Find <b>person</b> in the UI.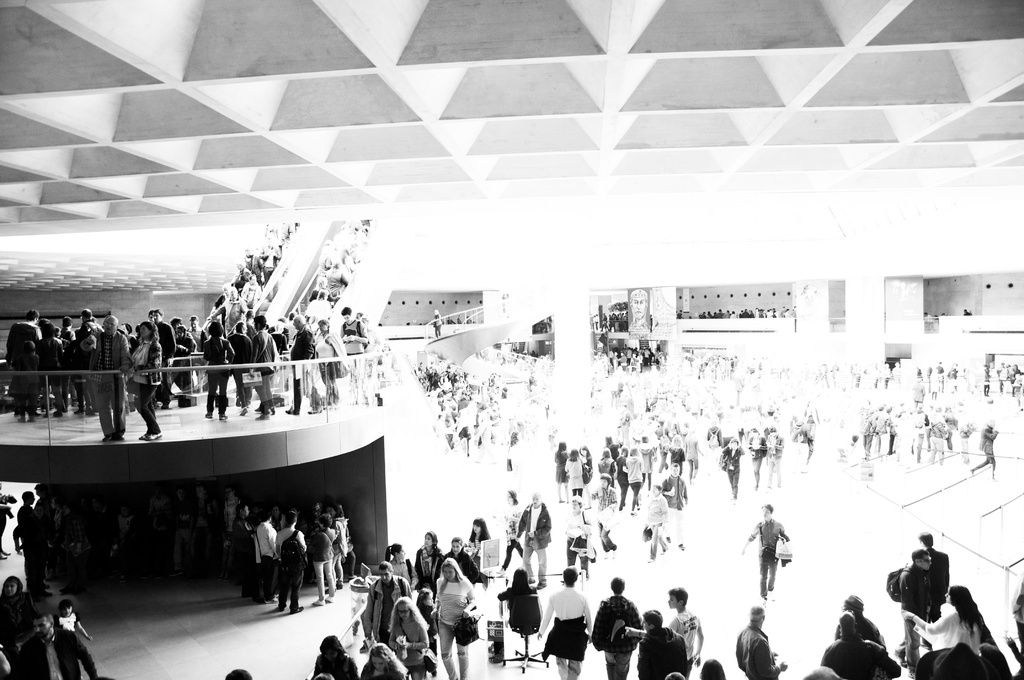
UI element at 667,588,706,672.
